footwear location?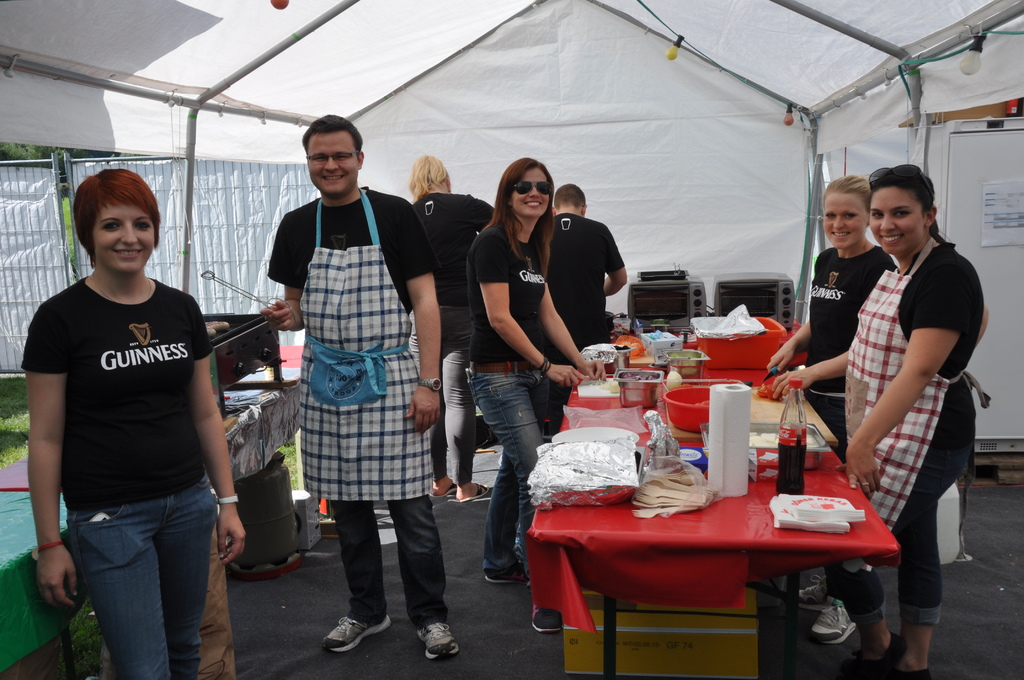
bbox=(881, 654, 931, 679)
